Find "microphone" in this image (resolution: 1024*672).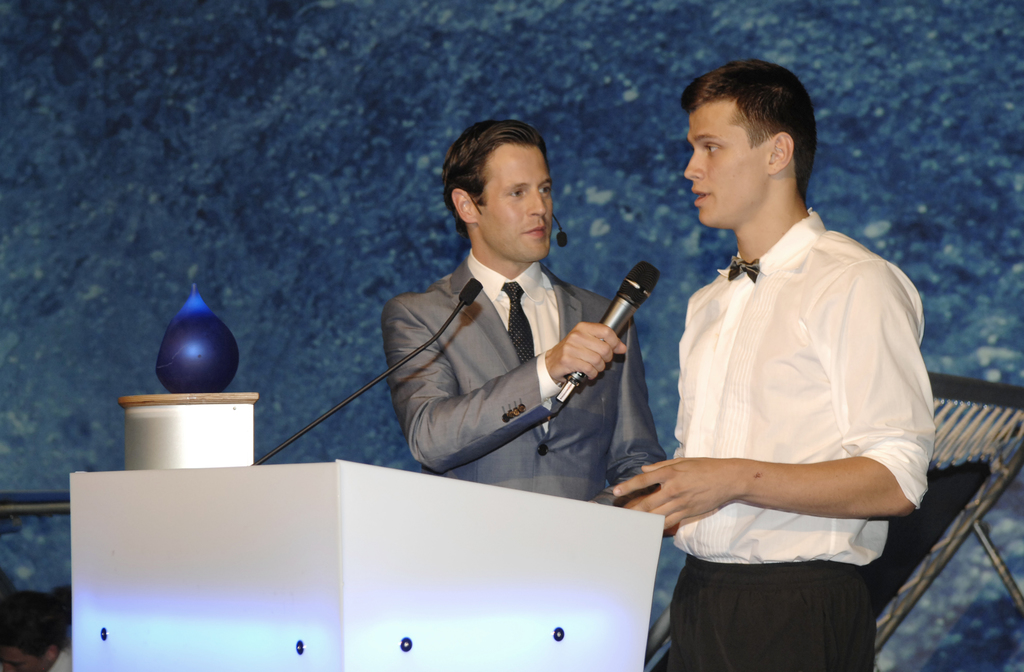
{"left": 561, "top": 264, "right": 654, "bottom": 386}.
